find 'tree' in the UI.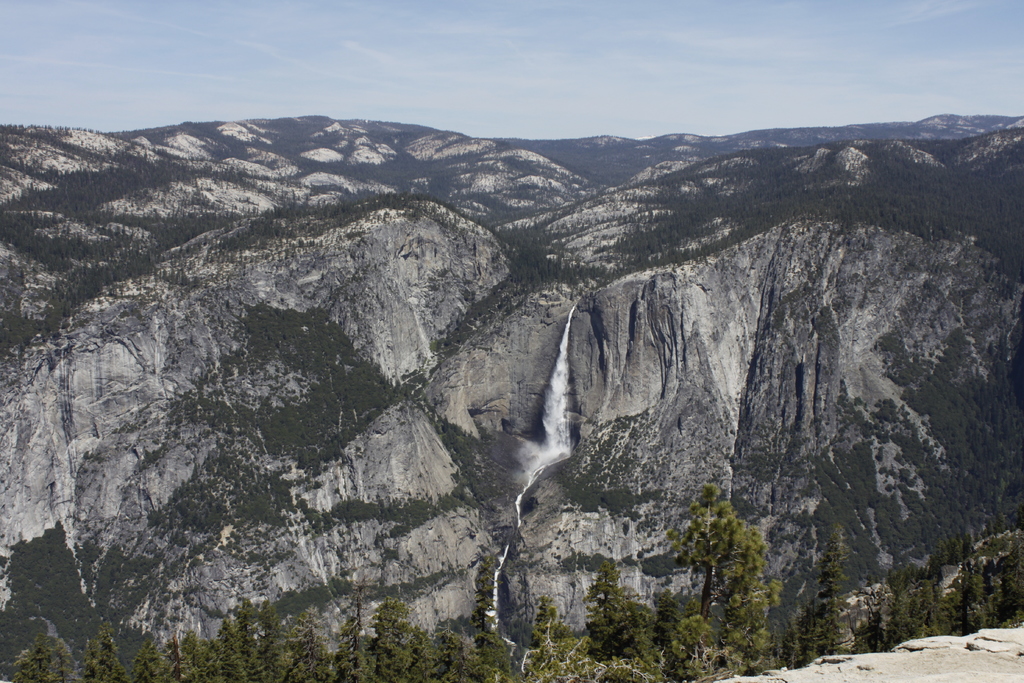
UI element at region(20, 614, 82, 678).
